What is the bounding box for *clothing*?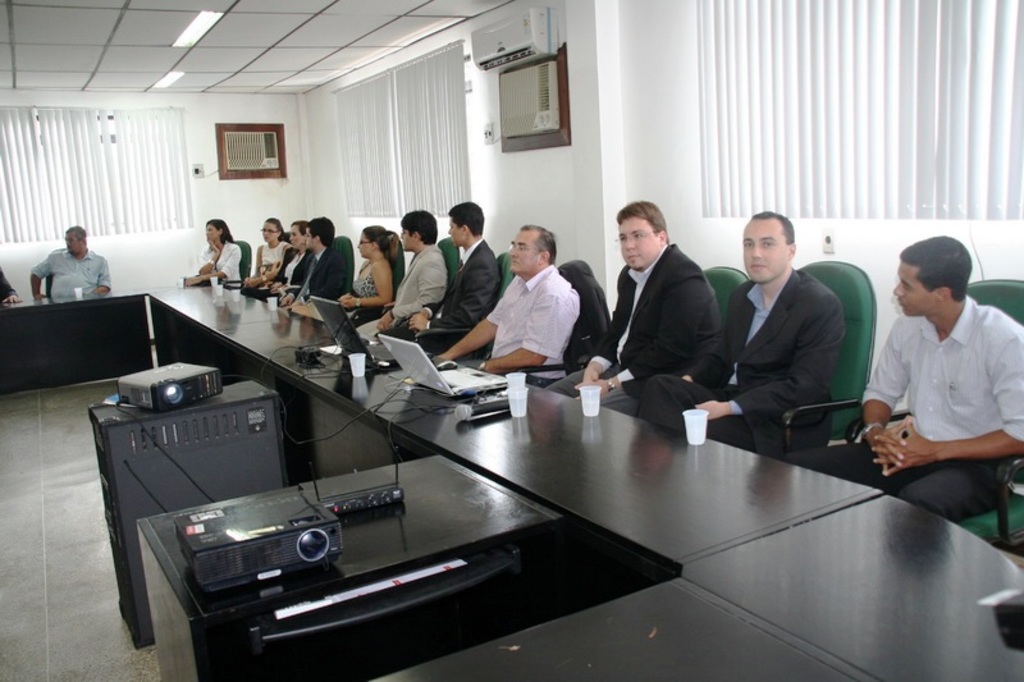
[x1=251, y1=237, x2=291, y2=290].
